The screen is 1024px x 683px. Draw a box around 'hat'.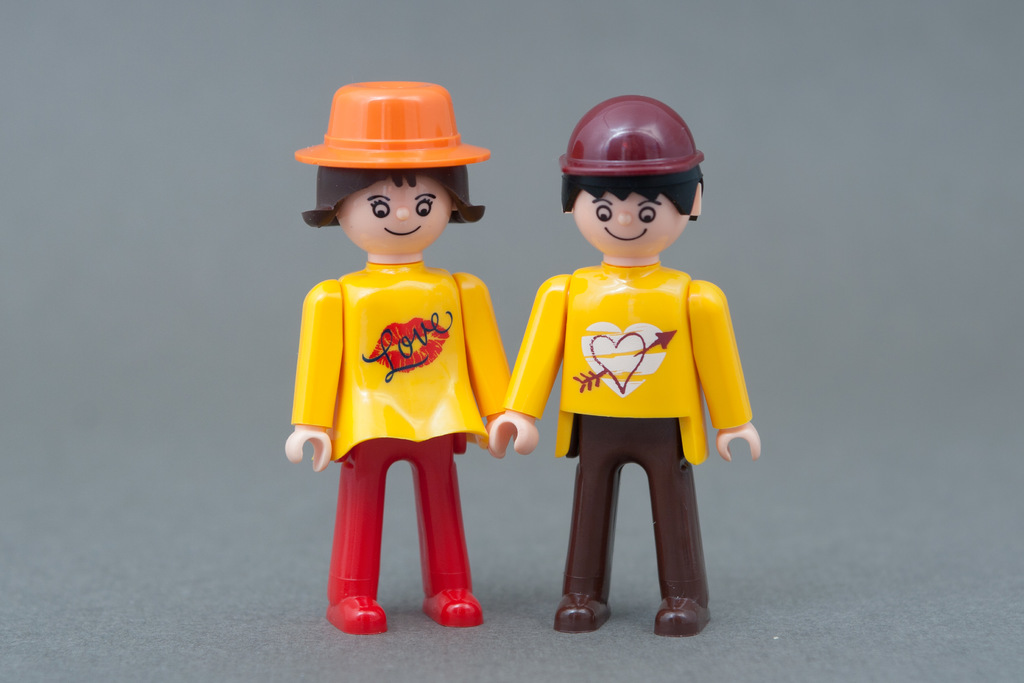
(x1=294, y1=76, x2=493, y2=170).
